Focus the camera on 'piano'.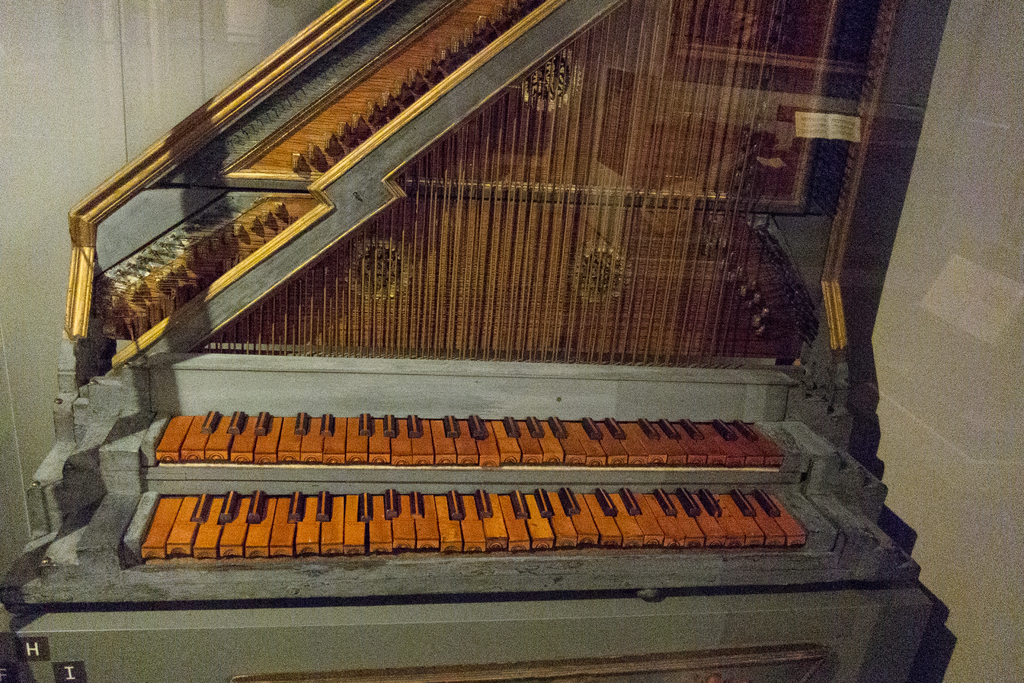
Focus region: 0:0:950:682.
